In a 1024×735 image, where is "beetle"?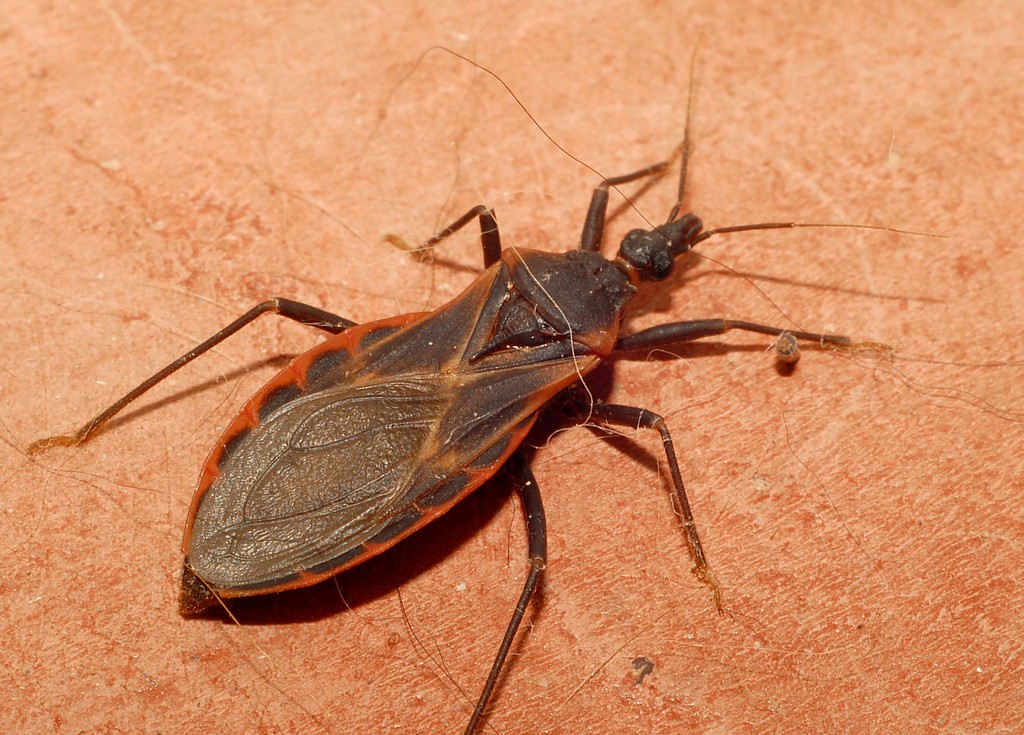
l=62, t=26, r=946, b=734.
